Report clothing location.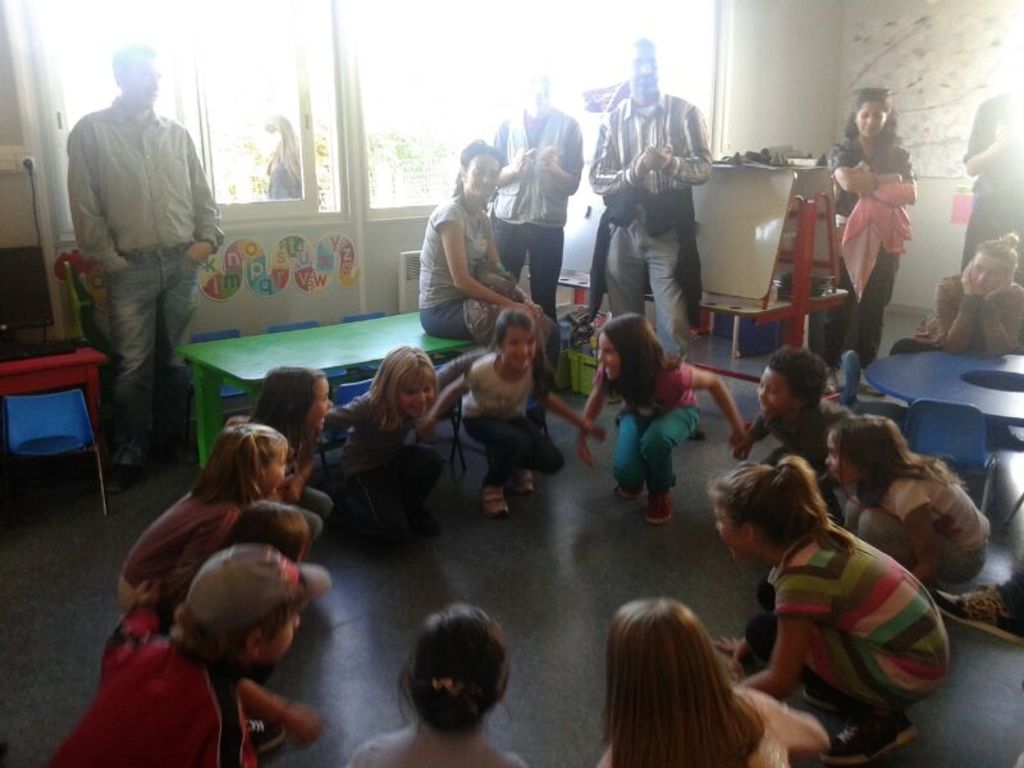
Report: [963, 91, 1023, 274].
